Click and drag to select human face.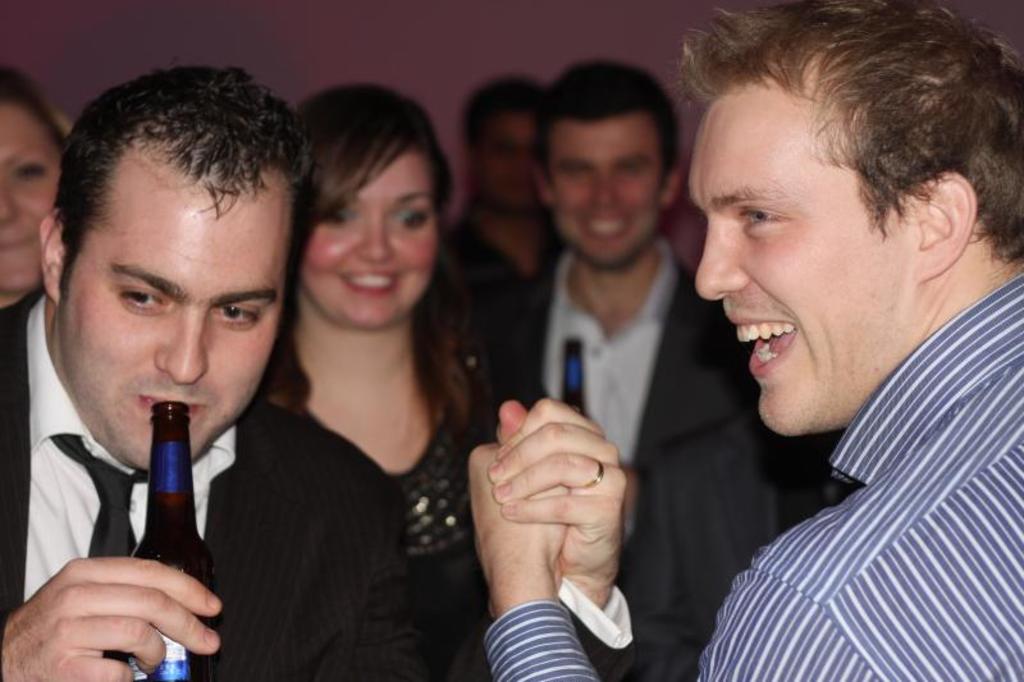
Selection: [472,116,541,209].
